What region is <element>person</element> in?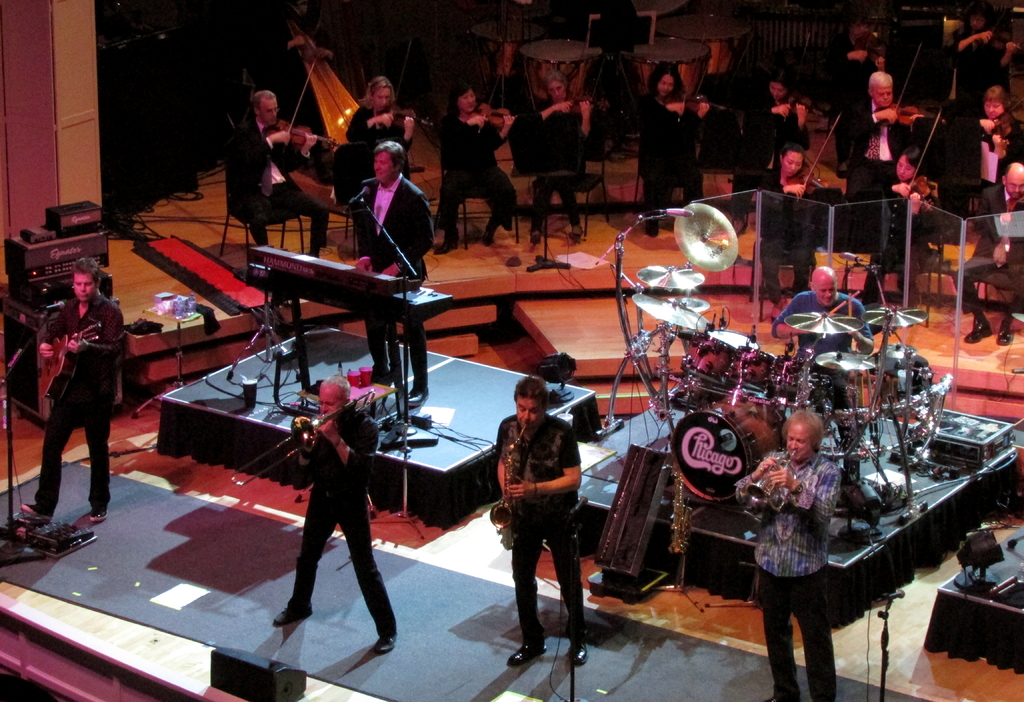
locate(271, 374, 393, 652).
